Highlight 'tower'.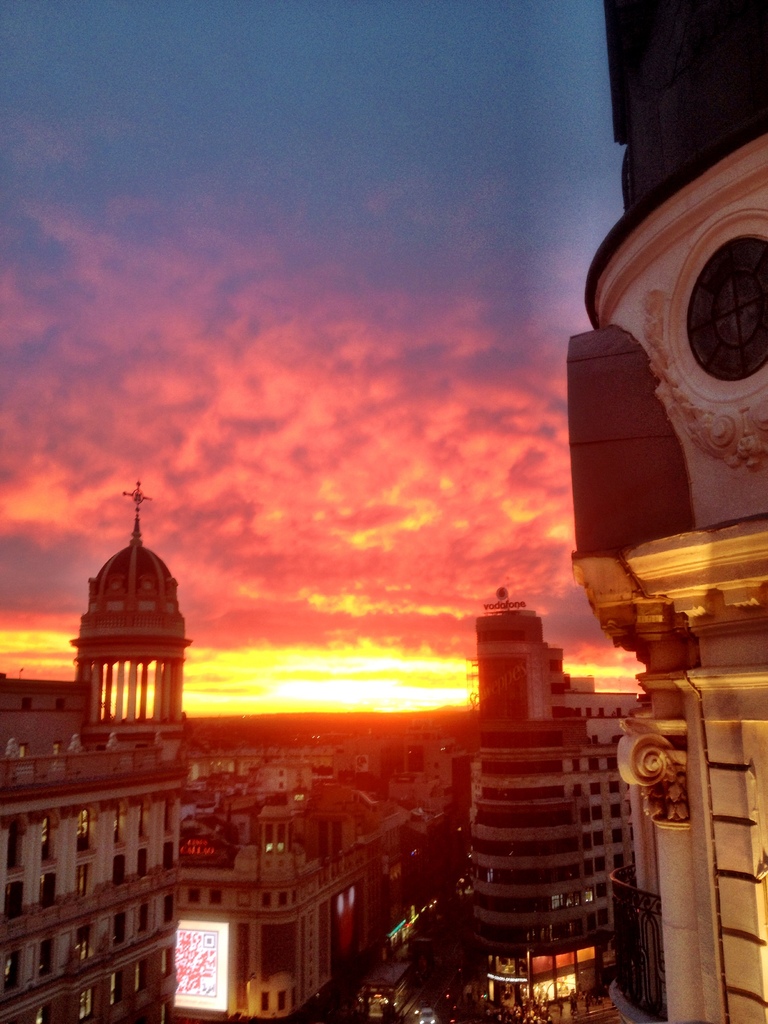
Highlighted region: bbox=(469, 600, 648, 963).
